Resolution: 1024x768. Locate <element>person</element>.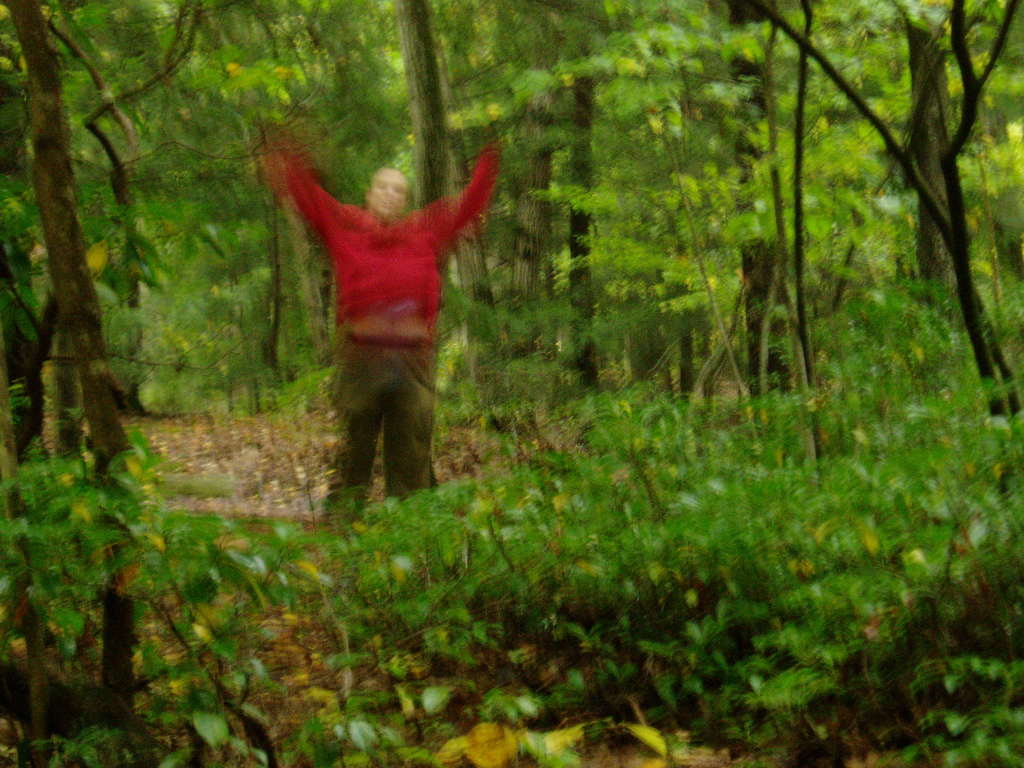
bbox=[258, 120, 499, 513].
